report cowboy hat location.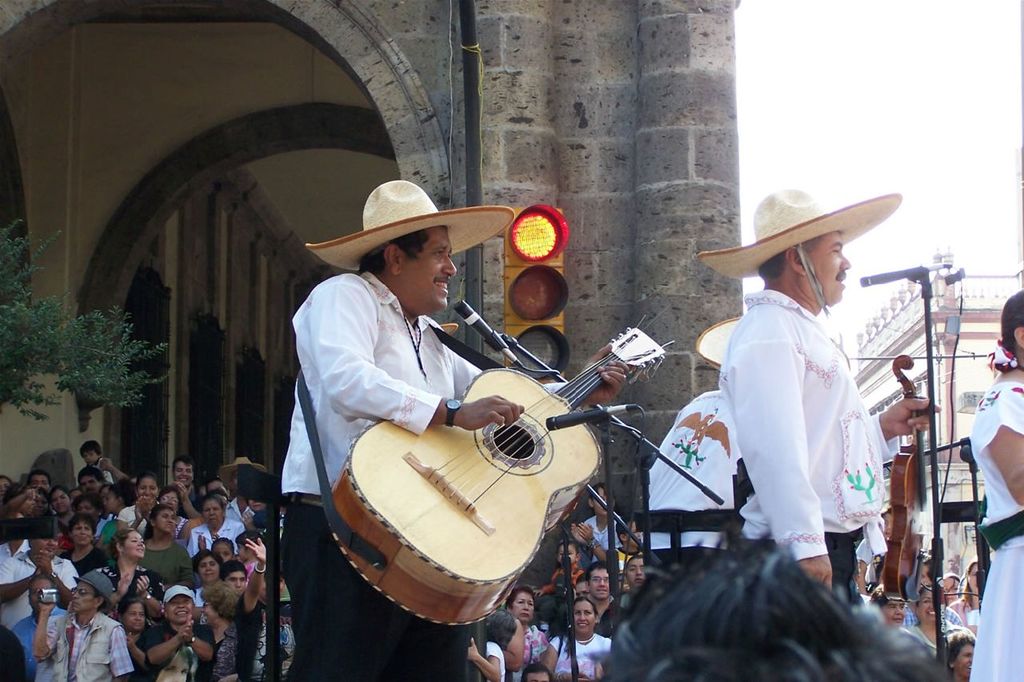
Report: [215,455,264,477].
